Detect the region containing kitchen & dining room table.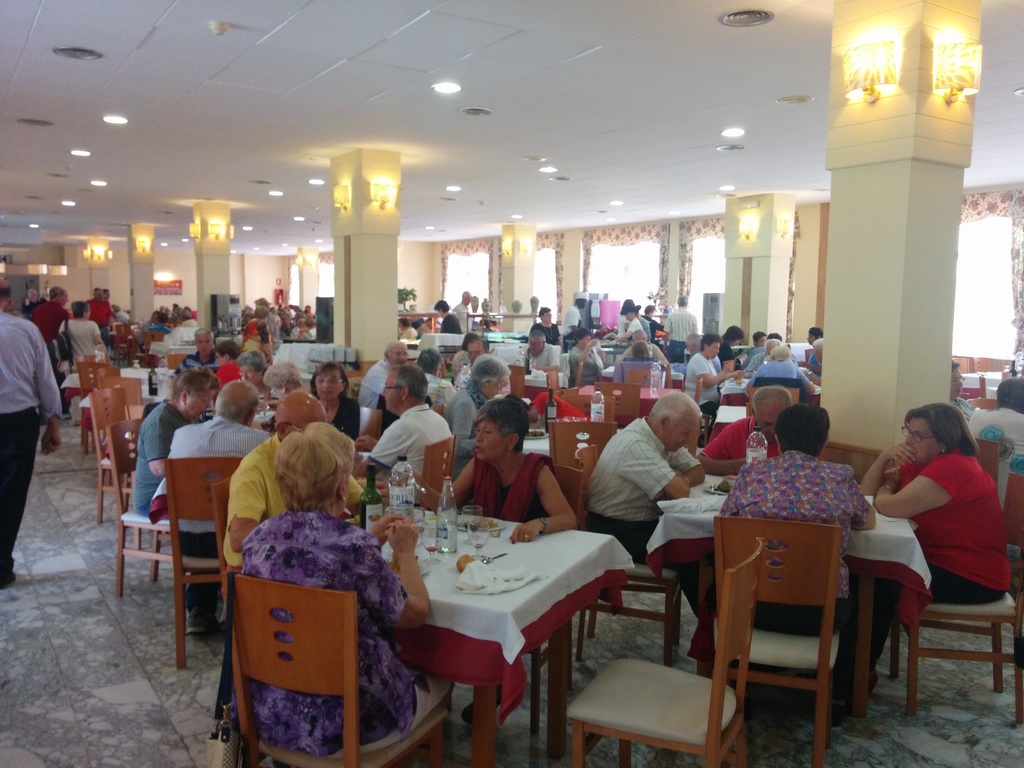
detection(352, 506, 640, 740).
